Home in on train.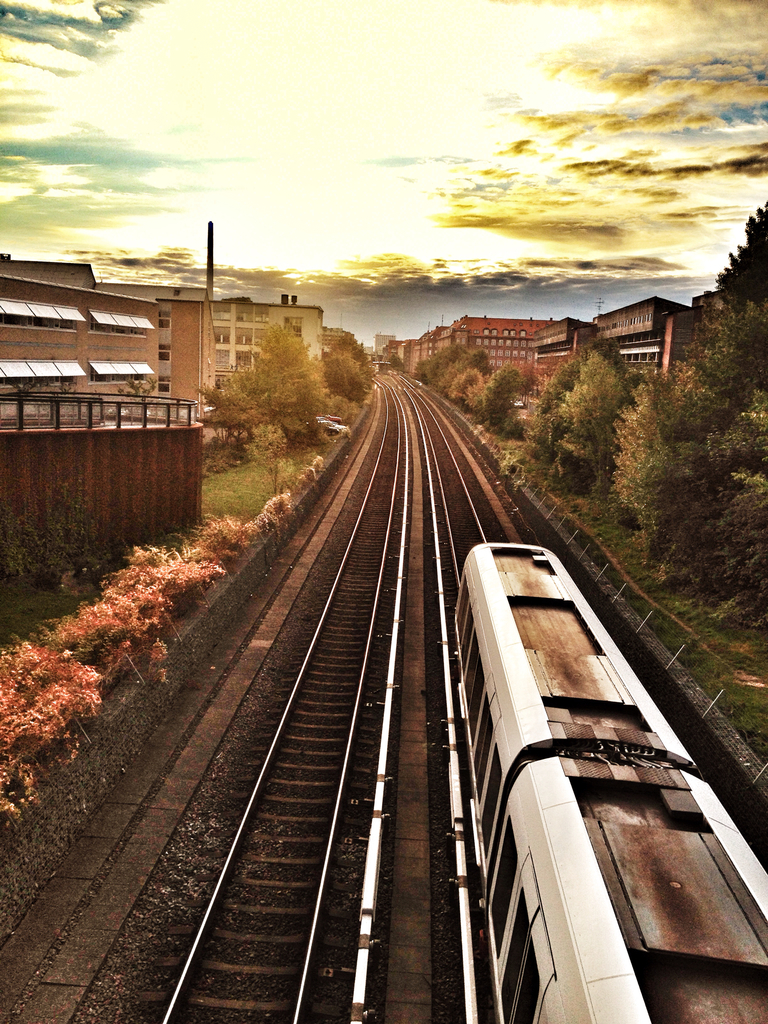
Homed in at <region>437, 540, 767, 1020</region>.
